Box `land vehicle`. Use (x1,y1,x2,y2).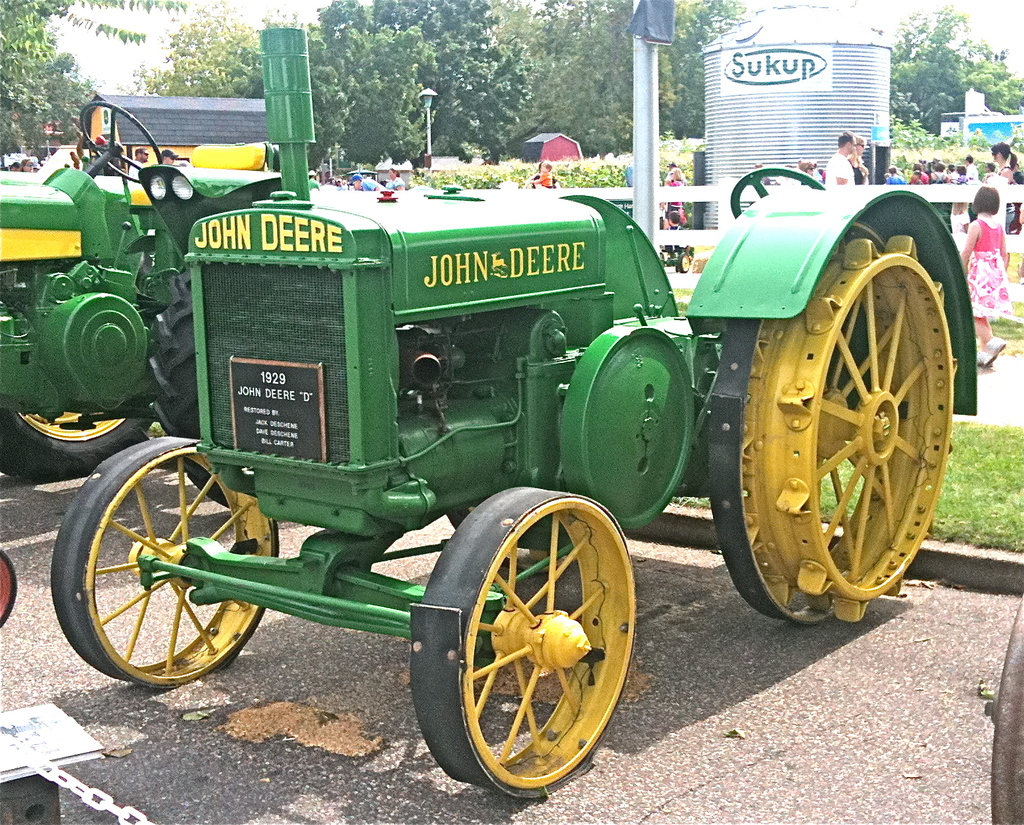
(0,103,317,515).
